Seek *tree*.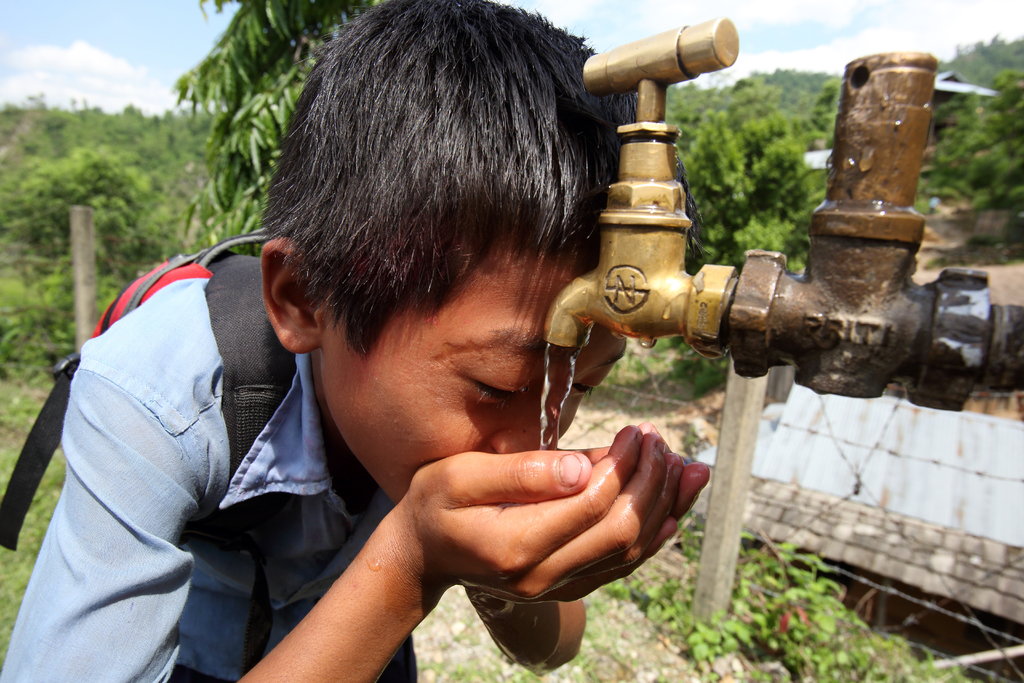
[922, 80, 1023, 219].
